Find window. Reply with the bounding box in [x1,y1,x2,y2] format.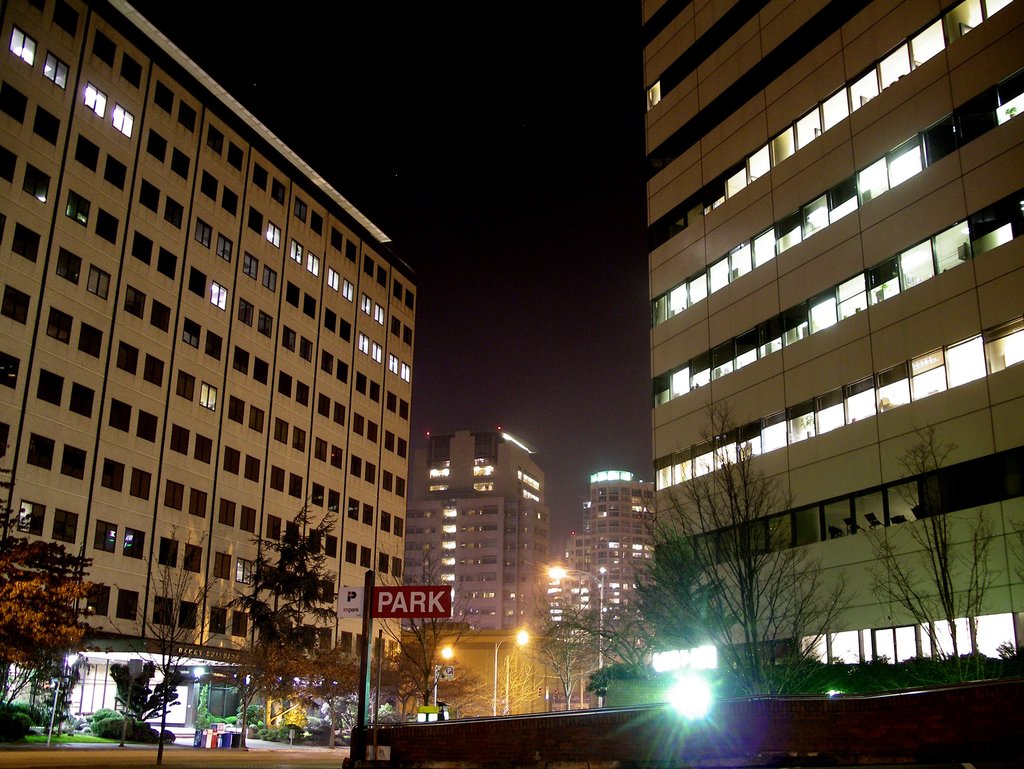
[179,600,200,628].
